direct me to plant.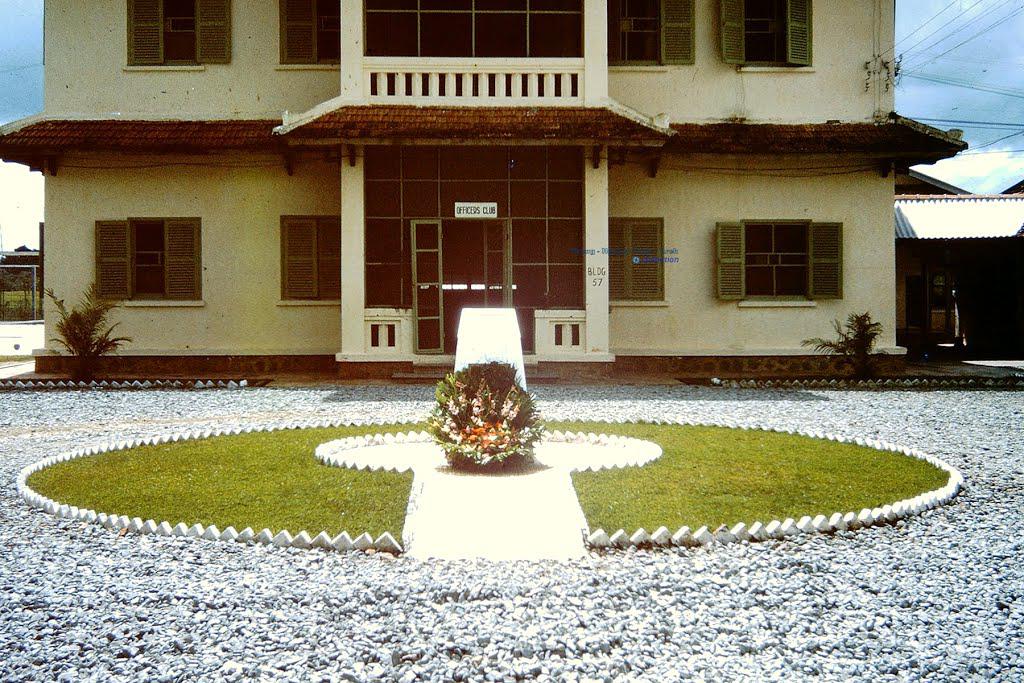
Direction: pyautogui.locateOnScreen(42, 282, 133, 385).
